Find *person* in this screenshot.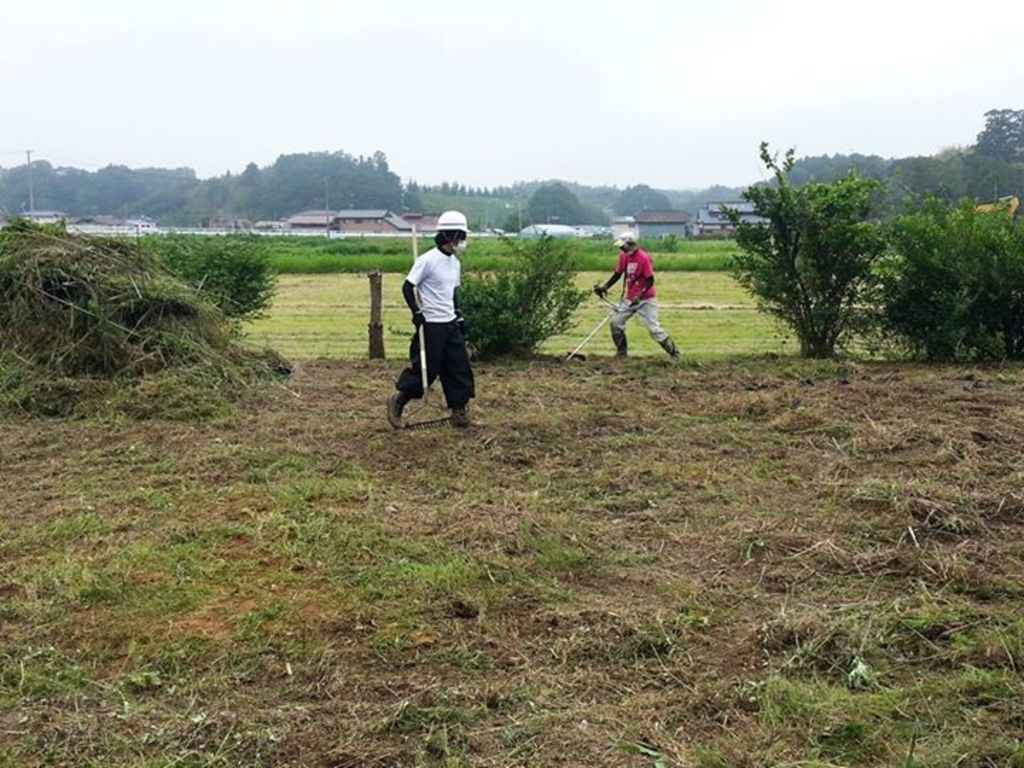
The bounding box for *person* is bbox=[594, 232, 688, 363].
